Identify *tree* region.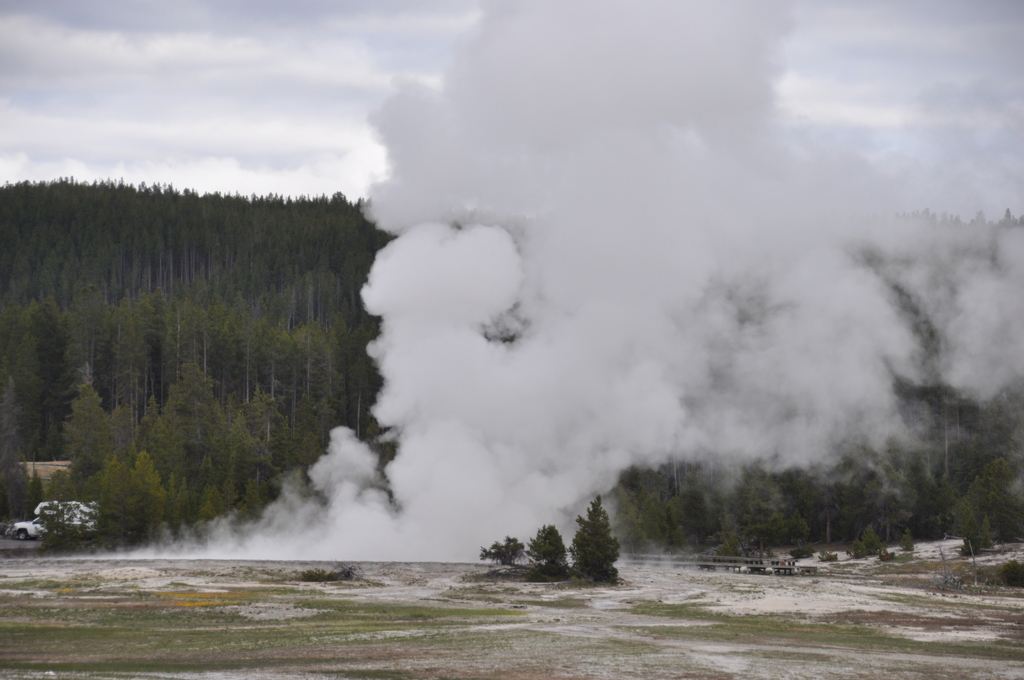
Region: bbox=(86, 448, 166, 538).
